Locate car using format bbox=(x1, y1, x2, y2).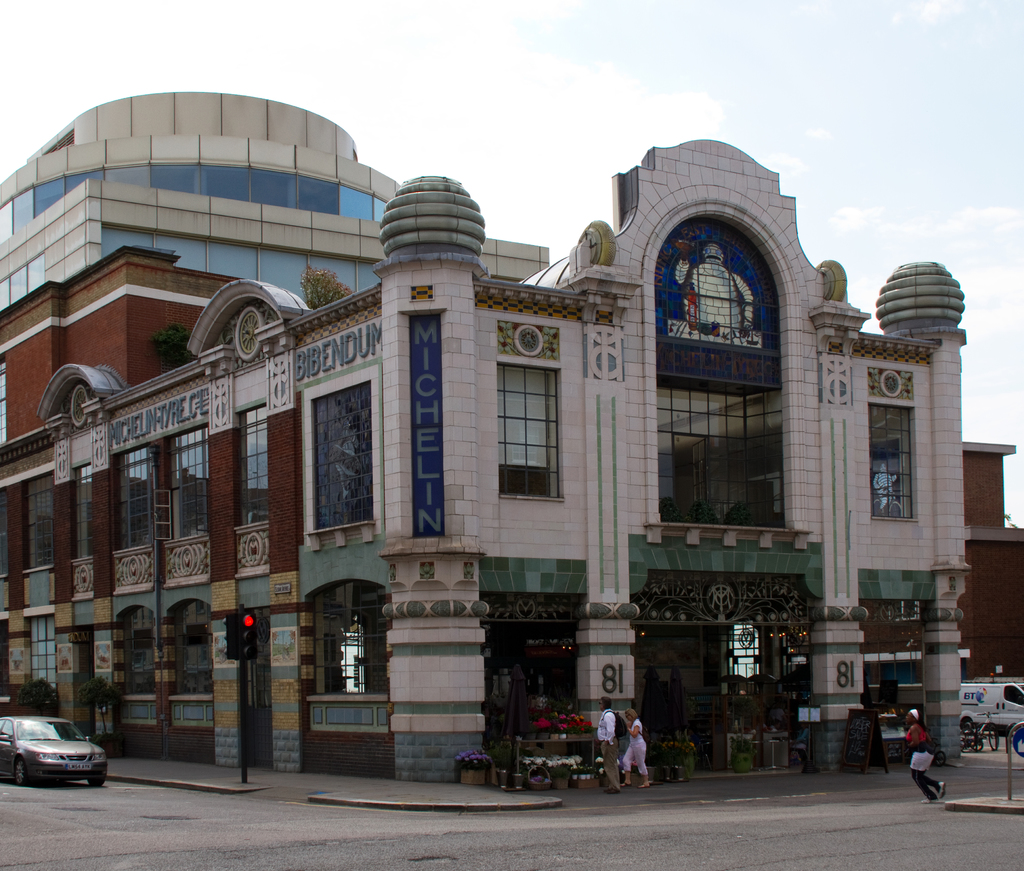
bbox=(0, 712, 102, 785).
